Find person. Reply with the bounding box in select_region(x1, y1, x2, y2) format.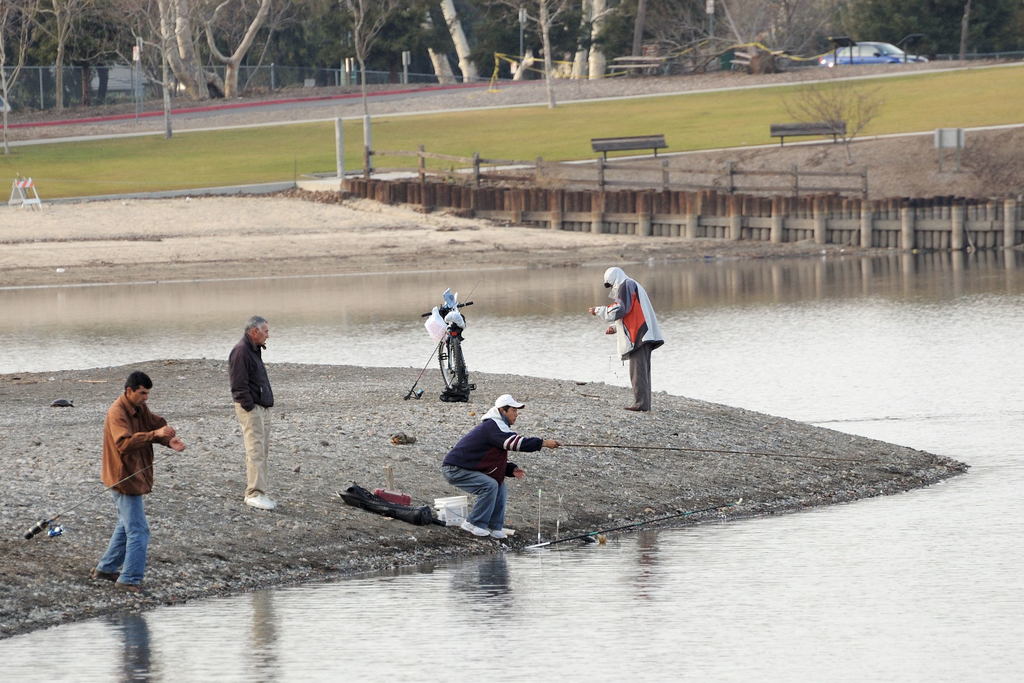
select_region(437, 393, 562, 541).
